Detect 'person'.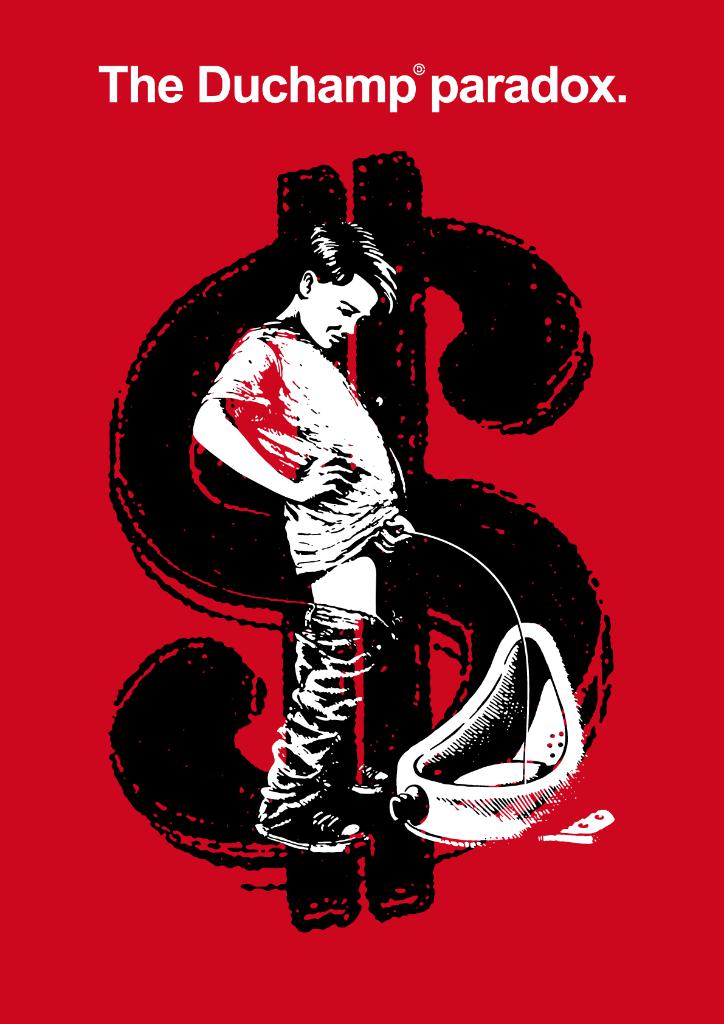
Detected at 193:220:424:864.
